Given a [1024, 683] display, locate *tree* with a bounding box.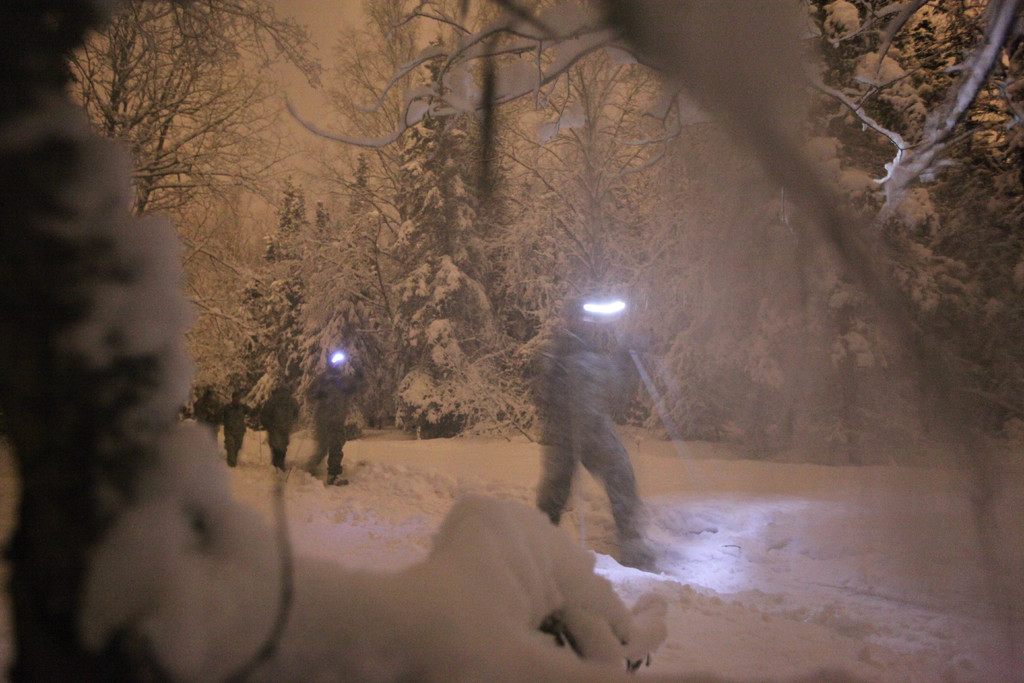
Located: region(675, 0, 1023, 486).
